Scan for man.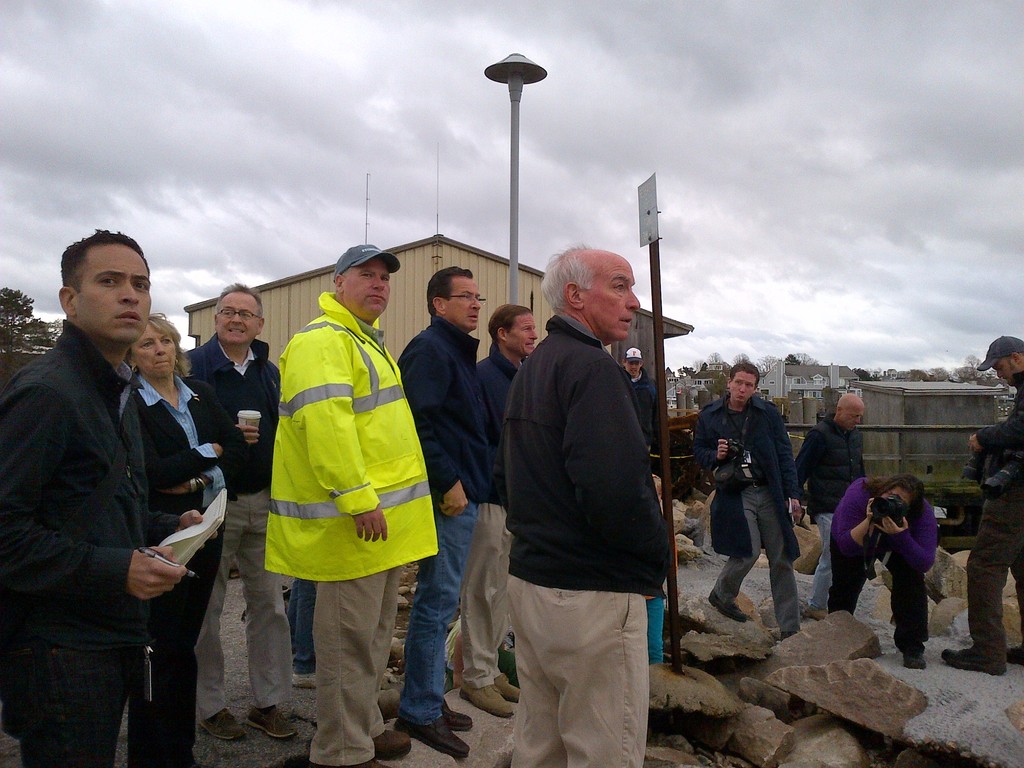
Scan result: <bbox>504, 241, 670, 767</bbox>.
